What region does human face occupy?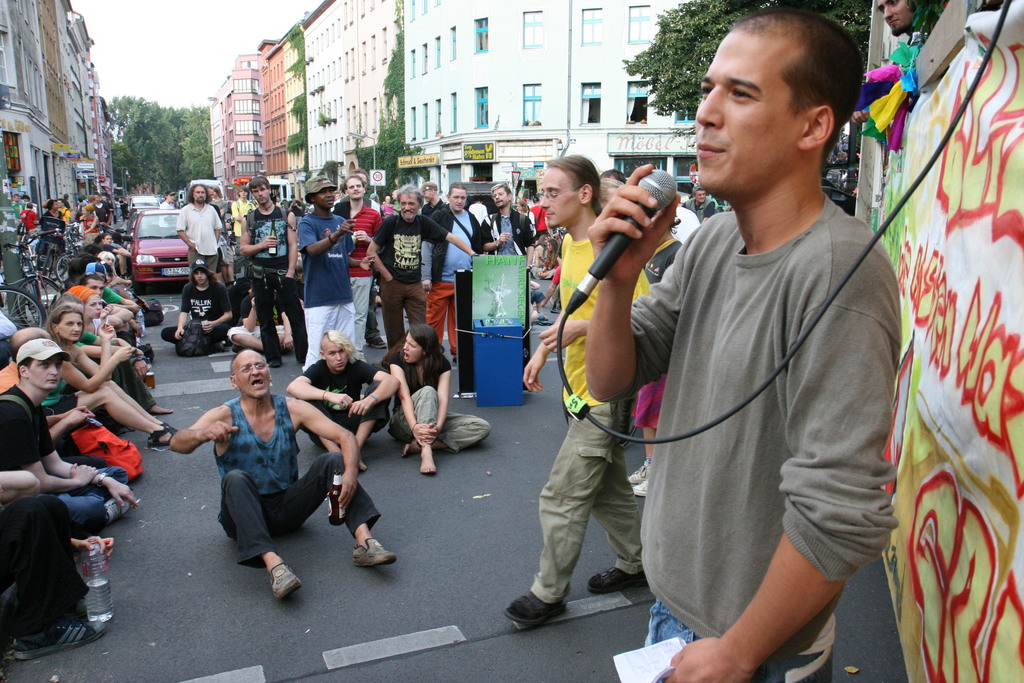
(x1=493, y1=191, x2=513, y2=203).
